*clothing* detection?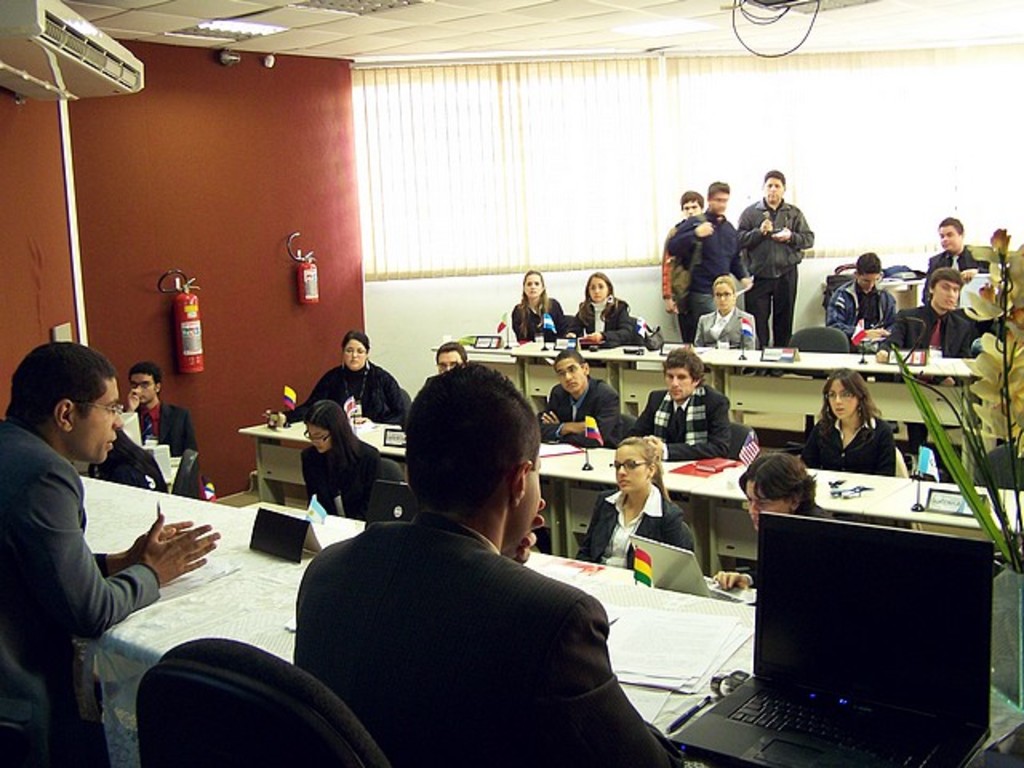
(3, 438, 158, 766)
